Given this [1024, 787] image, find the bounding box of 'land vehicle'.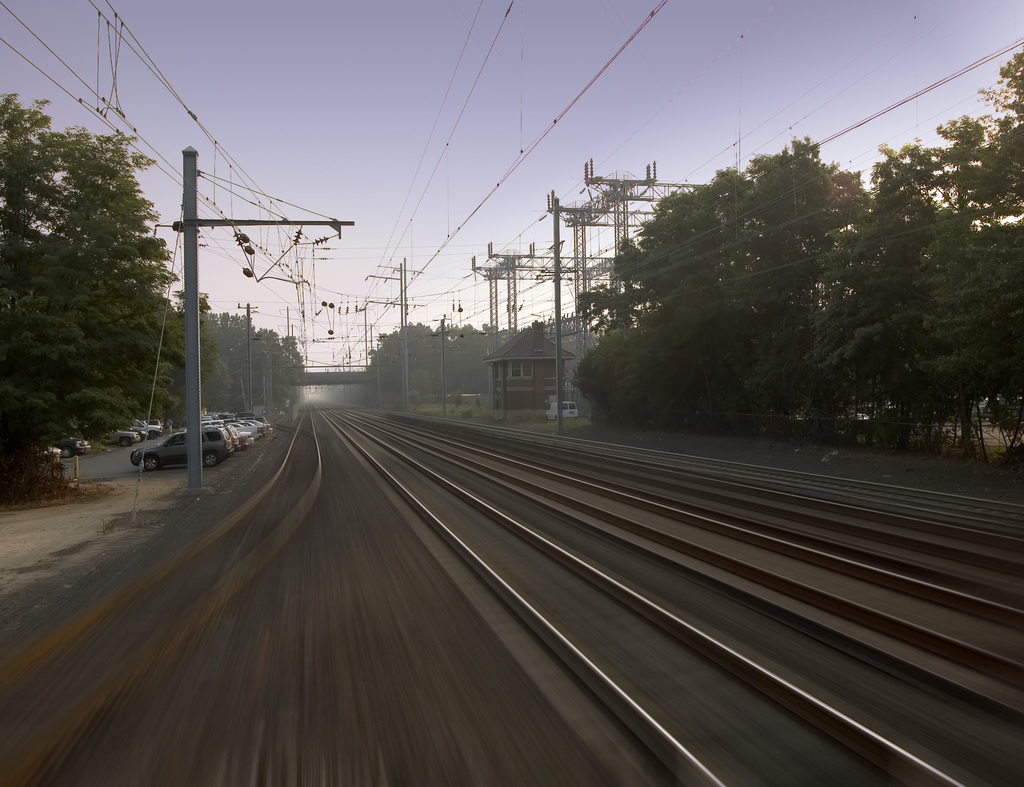
x1=109 y1=416 x2=164 y2=443.
